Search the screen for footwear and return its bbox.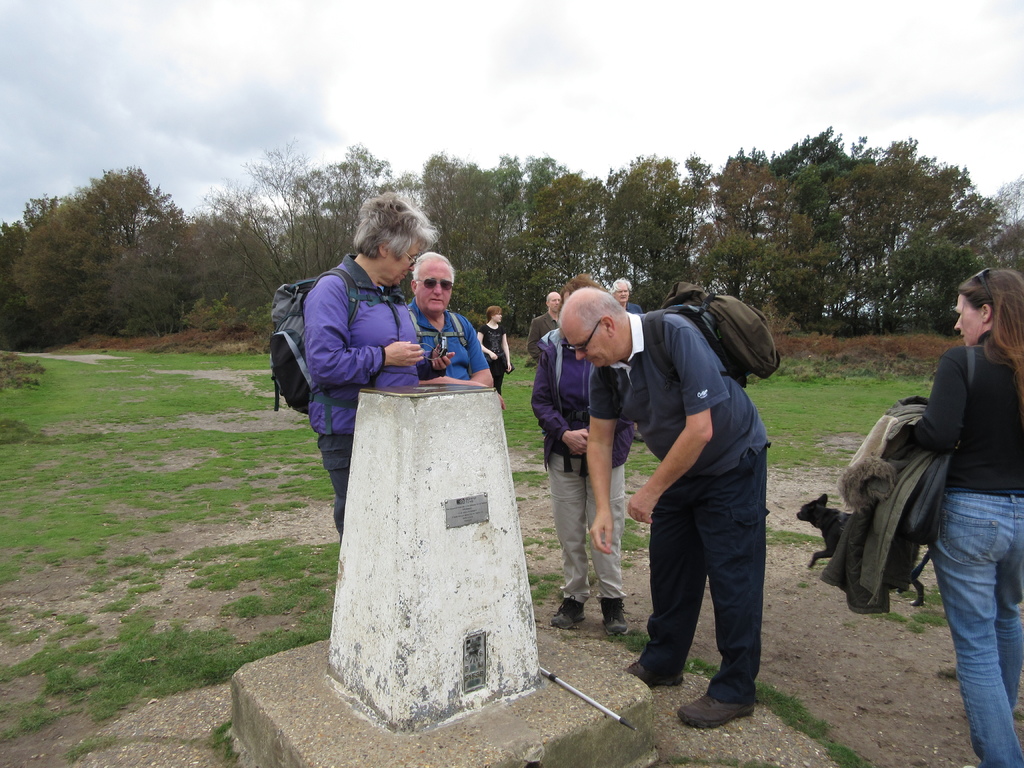
Found: (622,658,689,692).
